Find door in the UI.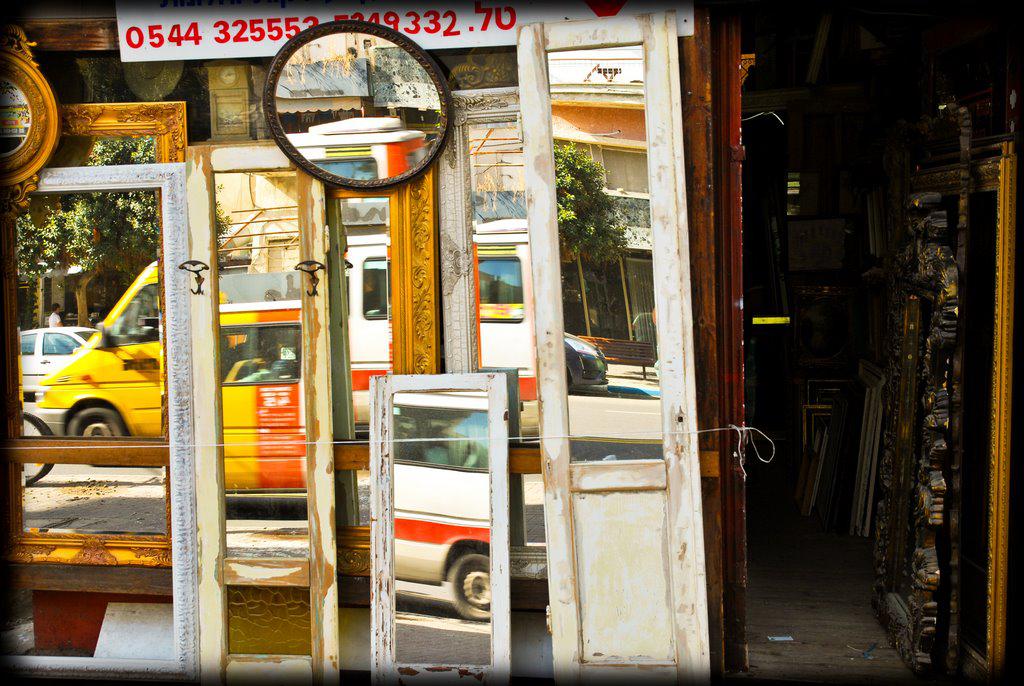
UI element at crop(678, 13, 761, 685).
